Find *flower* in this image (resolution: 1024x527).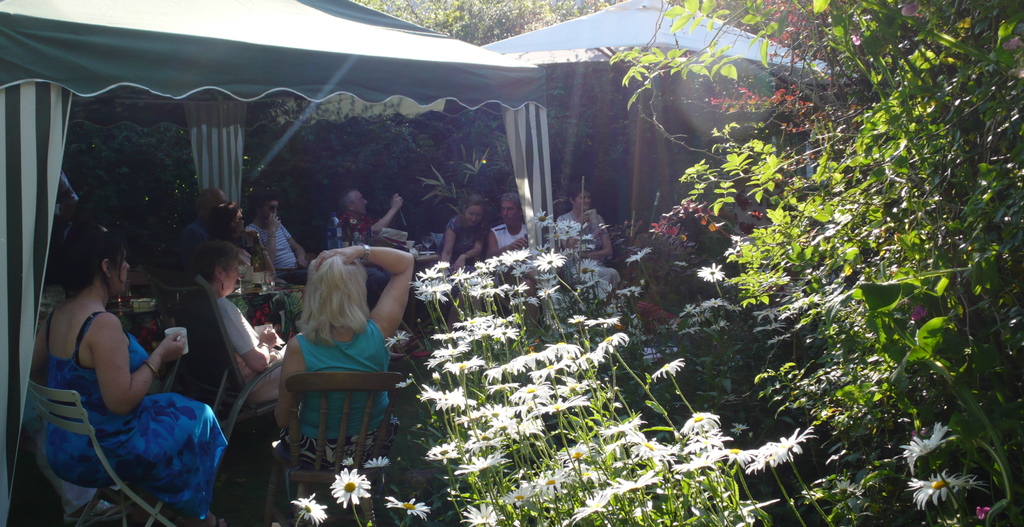
bbox=(387, 332, 411, 346).
